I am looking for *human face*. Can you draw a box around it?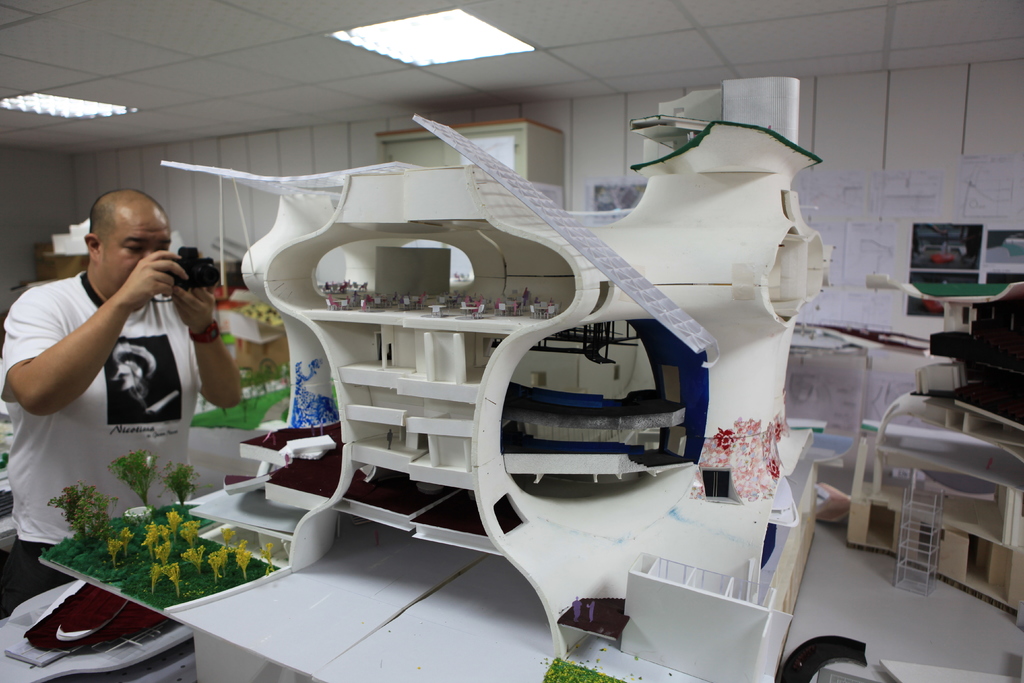
Sure, the bounding box is l=97, t=202, r=172, b=308.
